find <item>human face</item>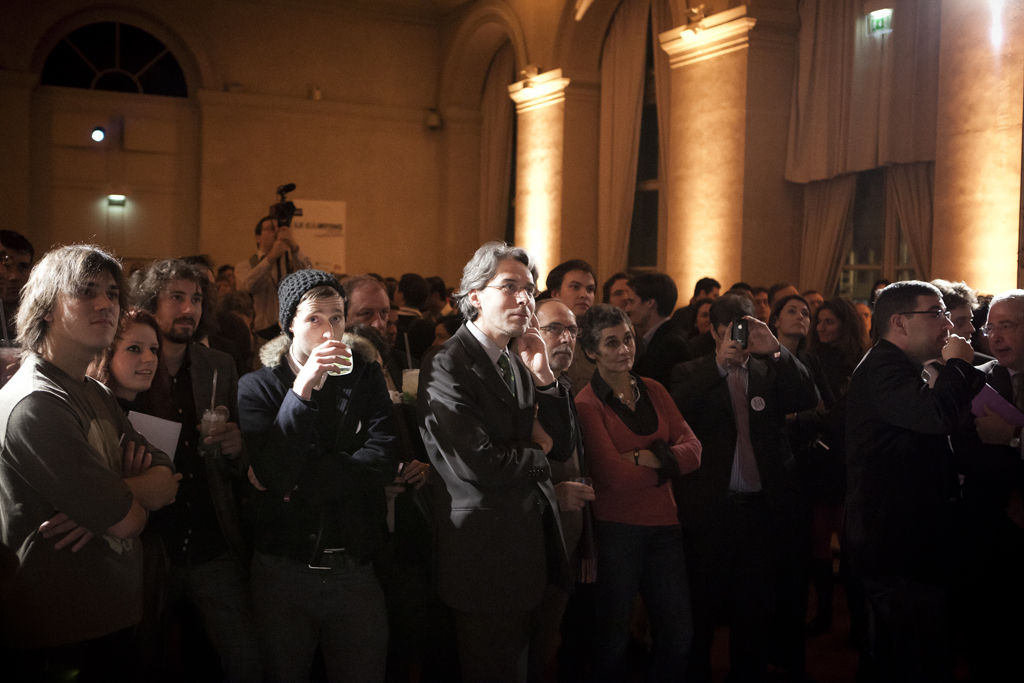
<region>478, 258, 531, 336</region>
